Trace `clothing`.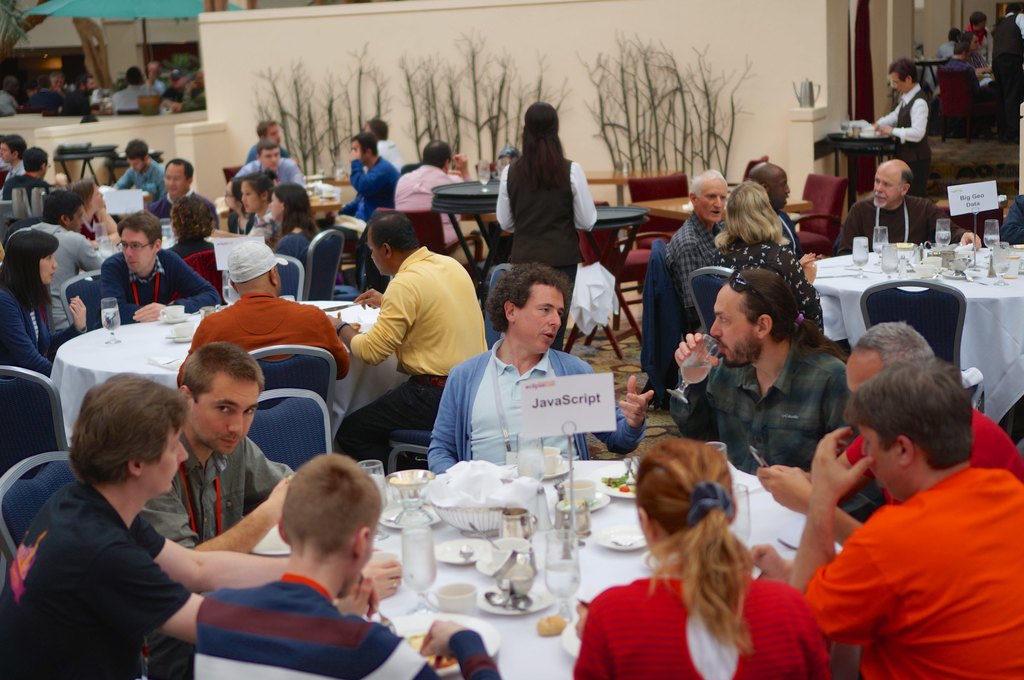
Traced to 145 76 165 98.
